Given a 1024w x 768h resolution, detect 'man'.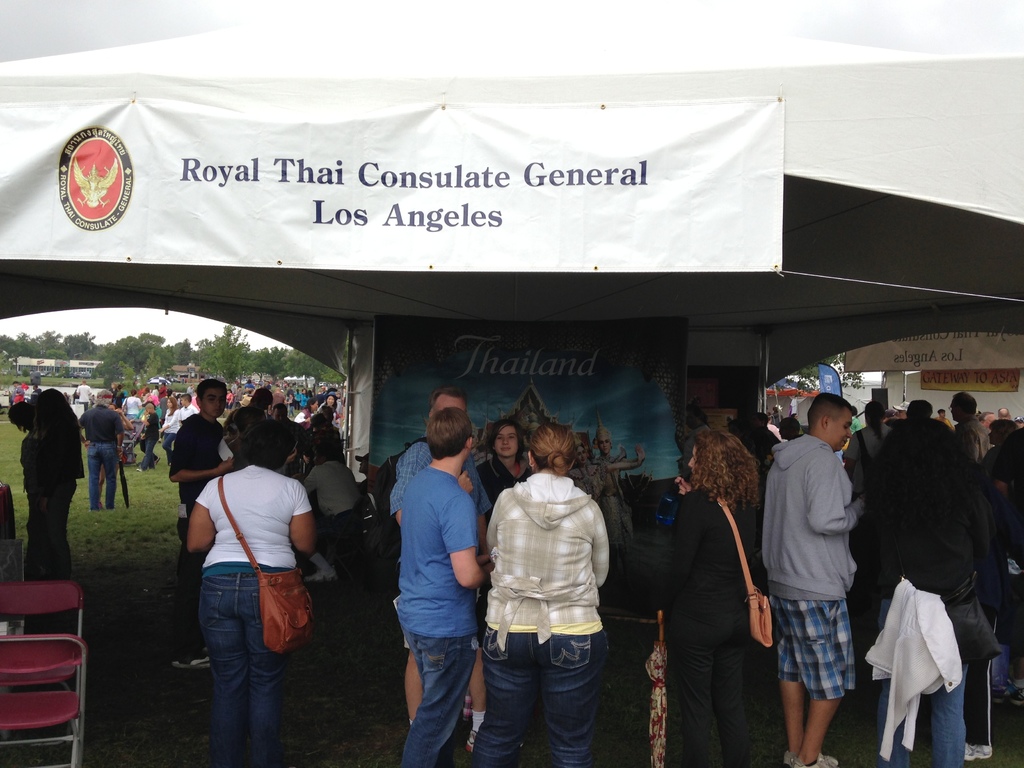
l=76, t=383, r=124, b=511.
